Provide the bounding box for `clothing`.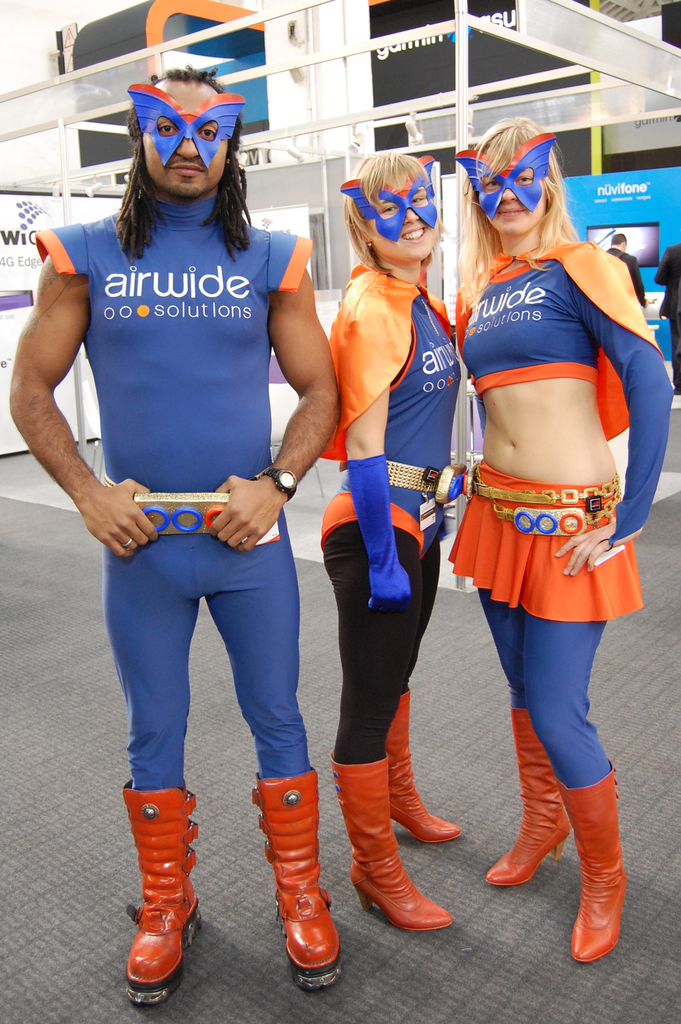
<box>325,262,456,769</box>.
